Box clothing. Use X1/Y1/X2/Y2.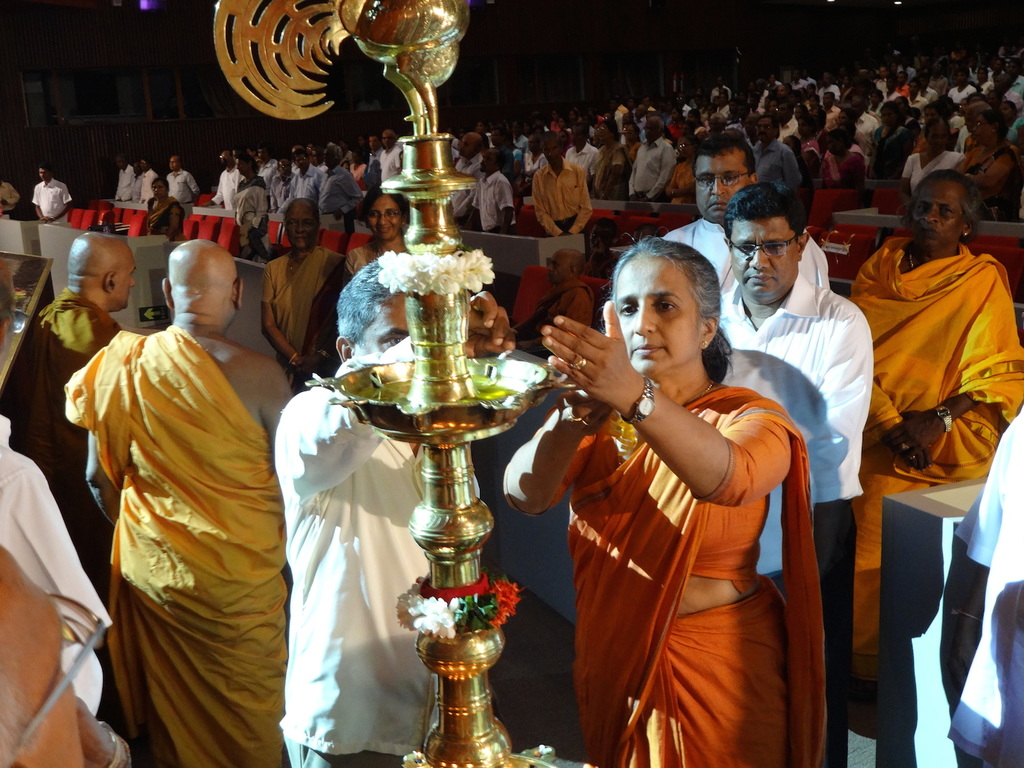
801/138/822/176.
